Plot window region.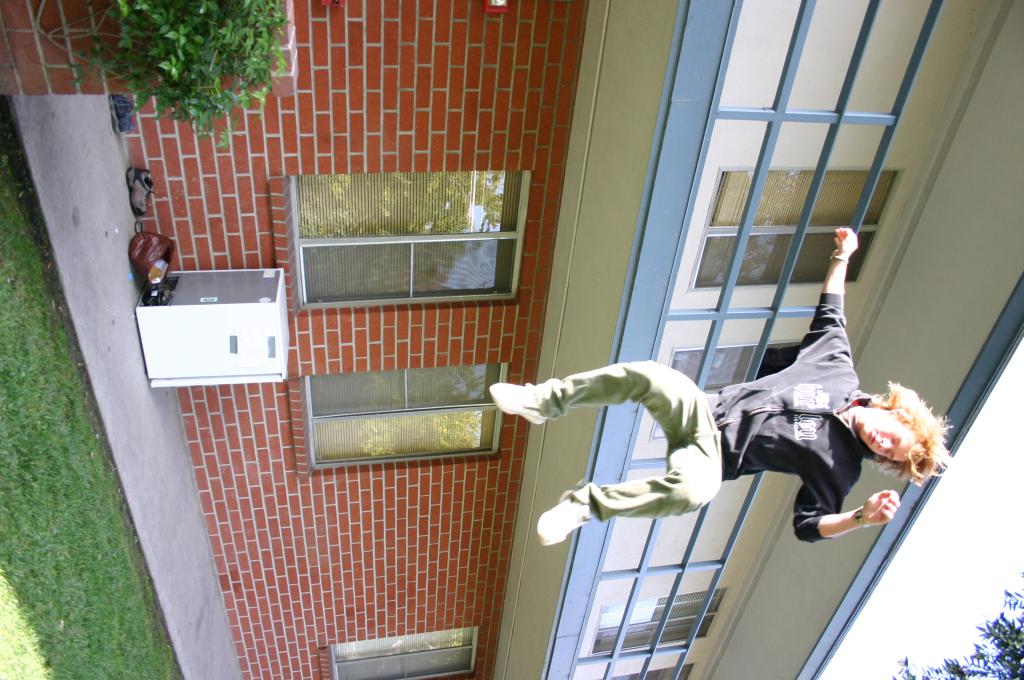
Plotted at [557,585,729,664].
